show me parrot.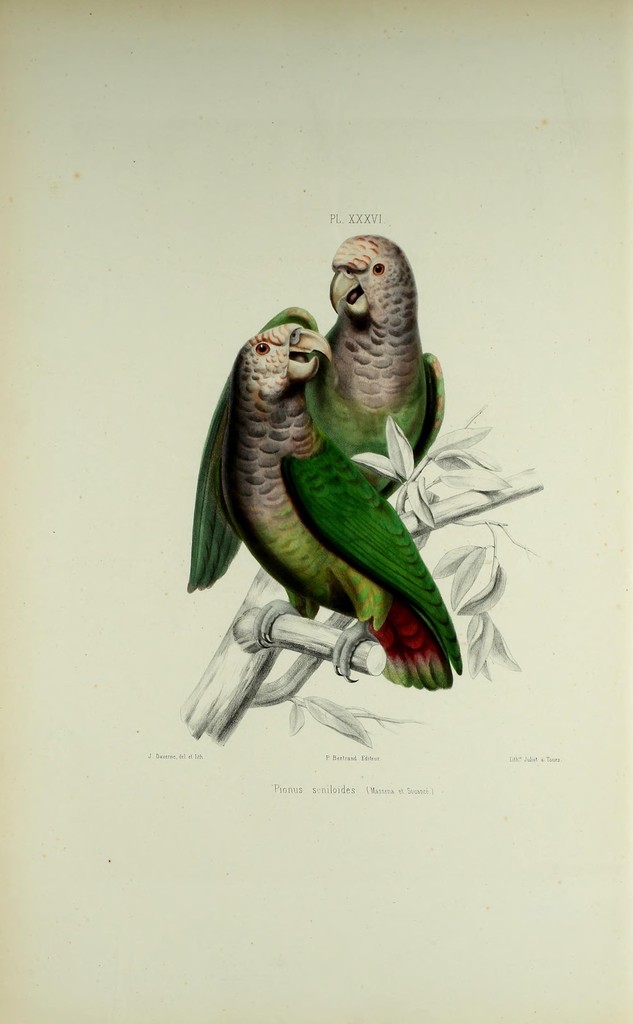
parrot is here: [left=184, top=304, right=464, bottom=691].
